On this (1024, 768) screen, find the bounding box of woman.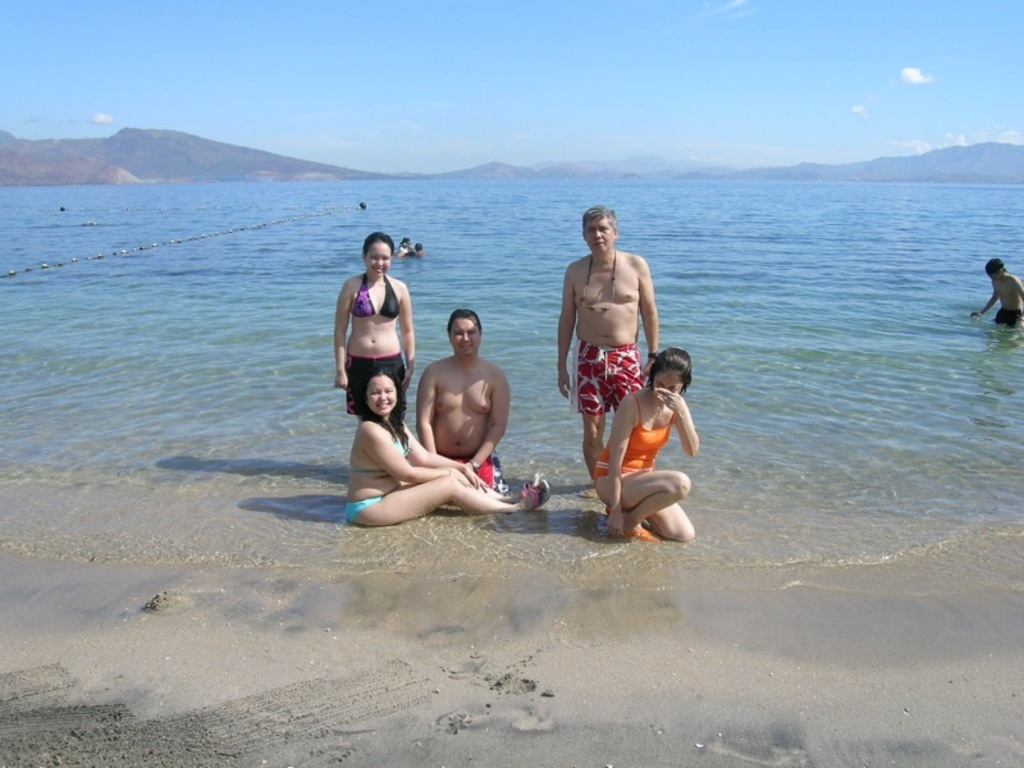
Bounding box: Rect(330, 229, 417, 421).
